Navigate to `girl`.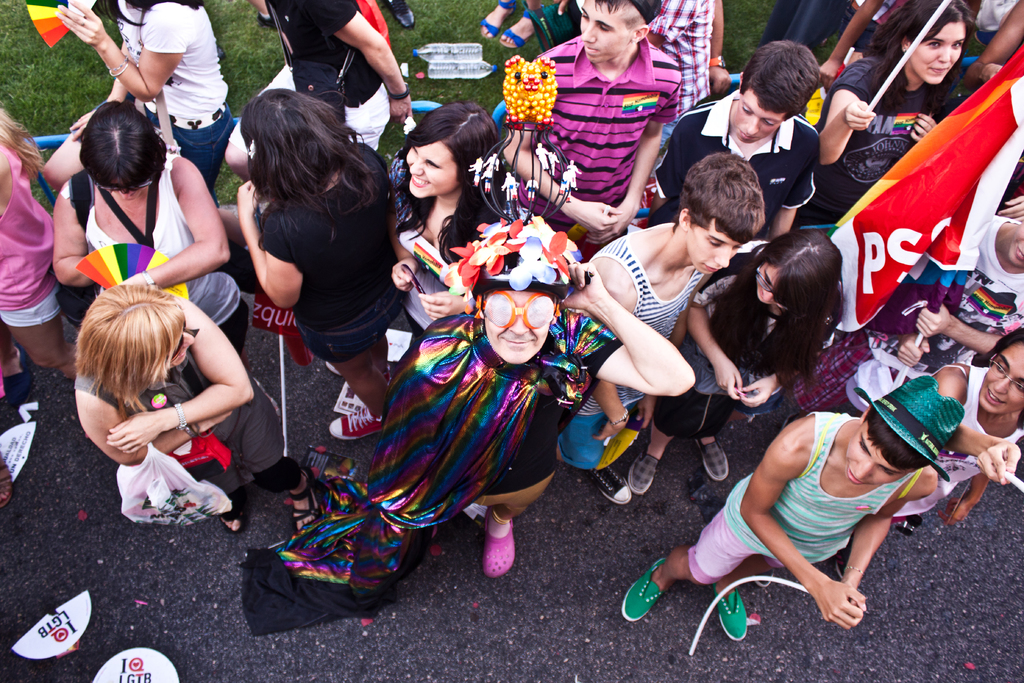
Navigation target: [x1=620, y1=224, x2=879, y2=509].
